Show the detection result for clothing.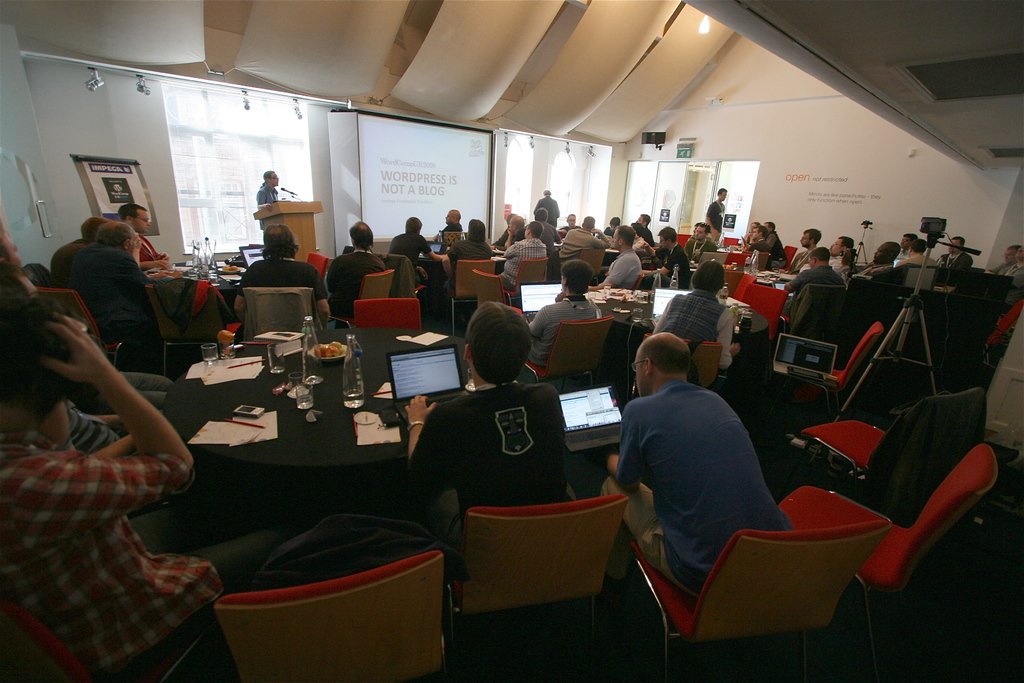
(387, 231, 441, 290).
